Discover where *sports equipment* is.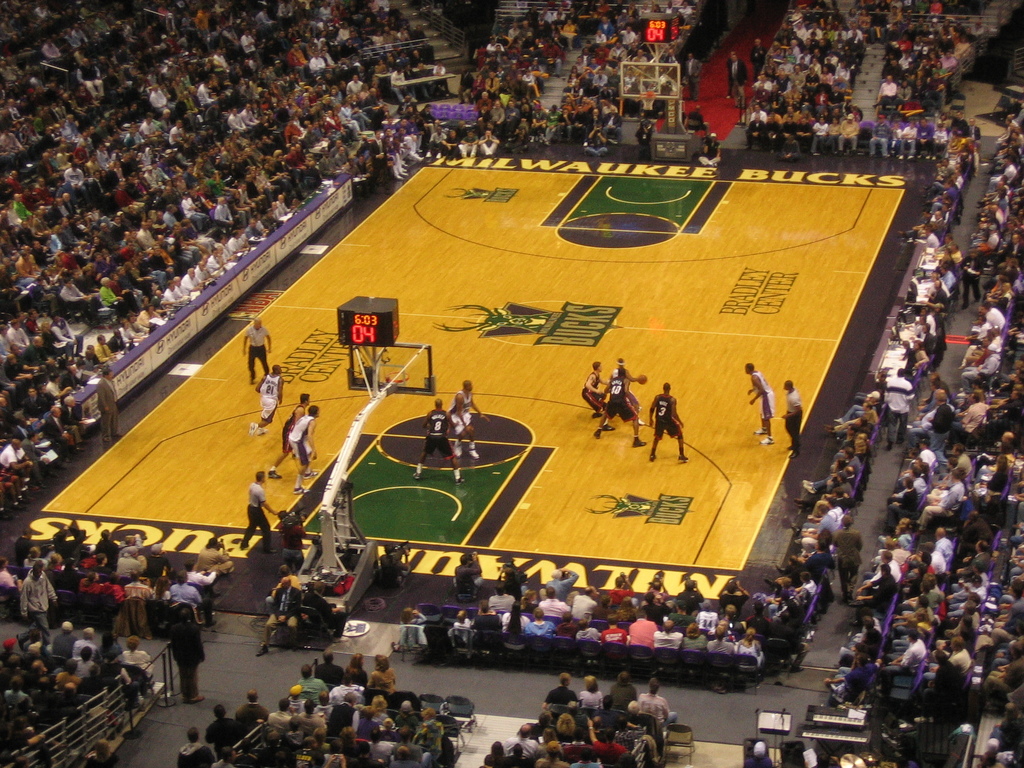
Discovered at pyautogui.locateOnScreen(294, 488, 307, 498).
